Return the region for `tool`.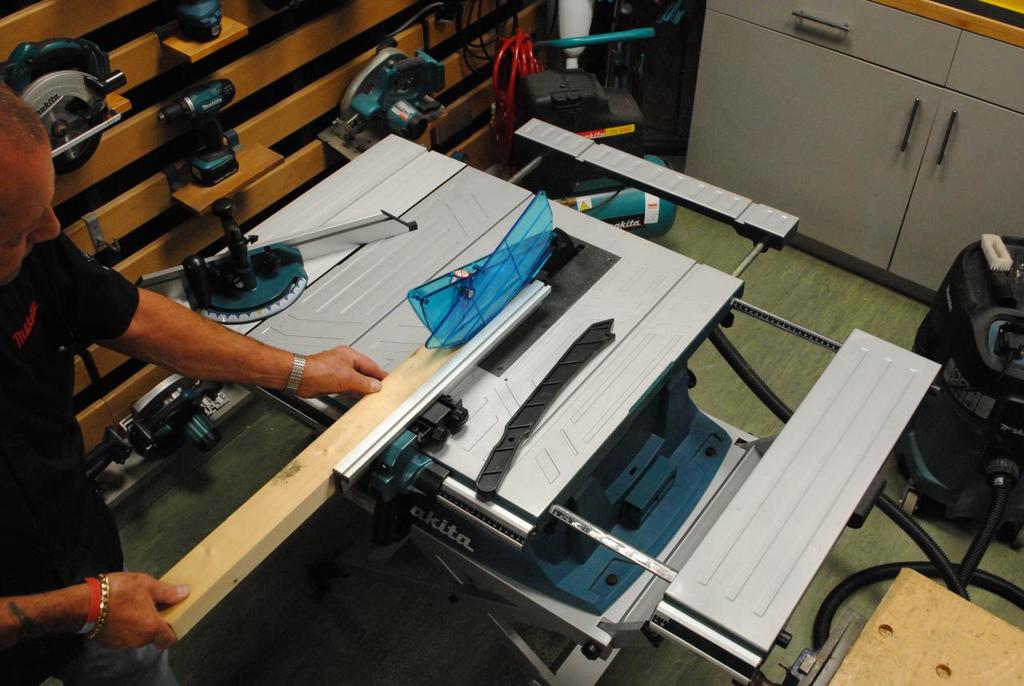
box(131, 275, 558, 641).
